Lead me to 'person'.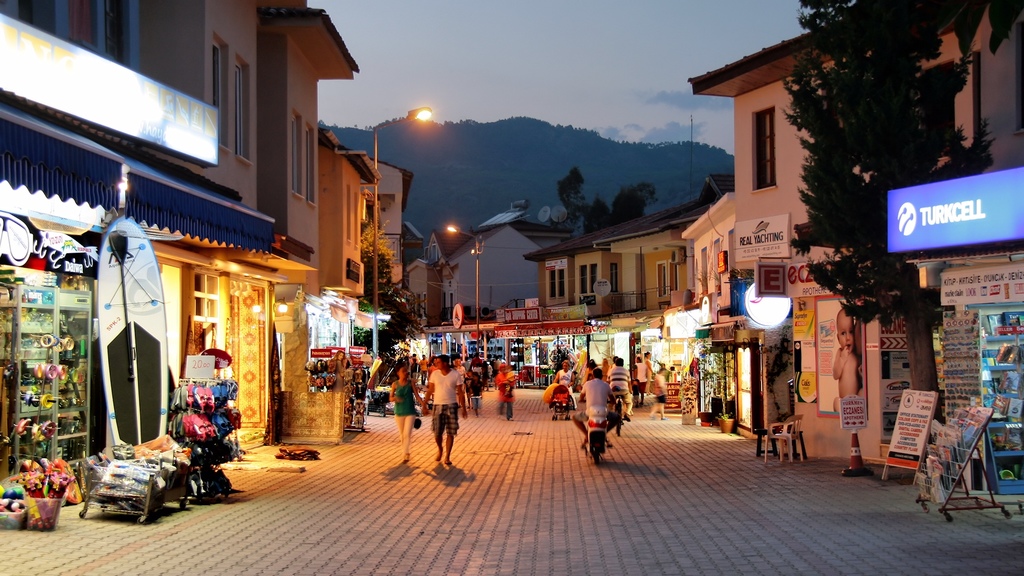
Lead to 466:345:488:404.
